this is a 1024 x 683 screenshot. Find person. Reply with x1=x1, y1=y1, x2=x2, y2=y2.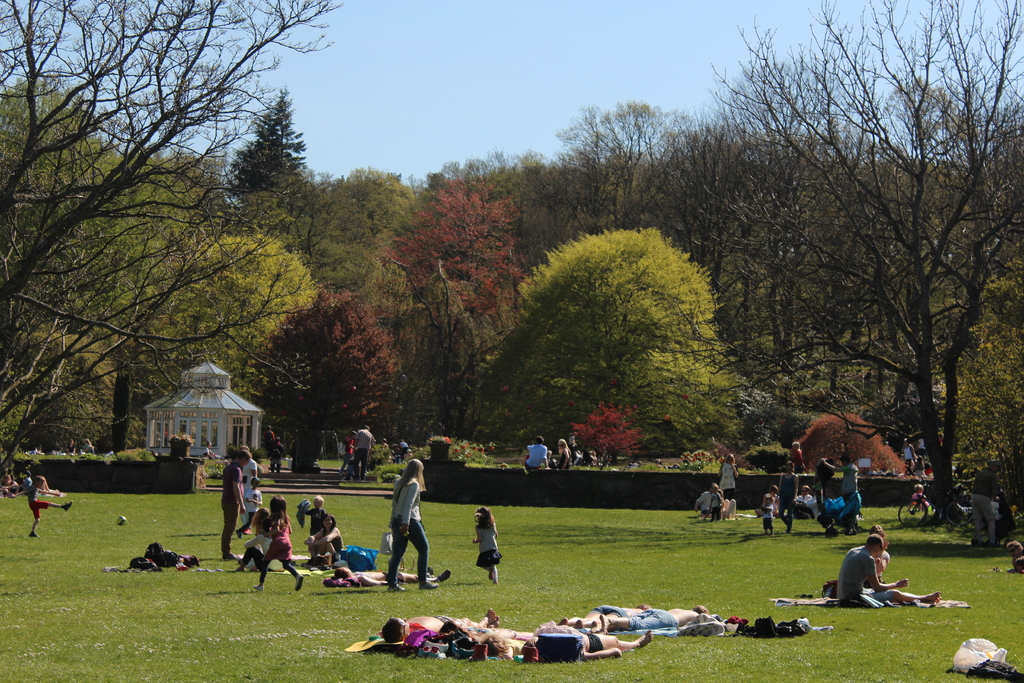
x1=334, y1=424, x2=375, y2=481.
